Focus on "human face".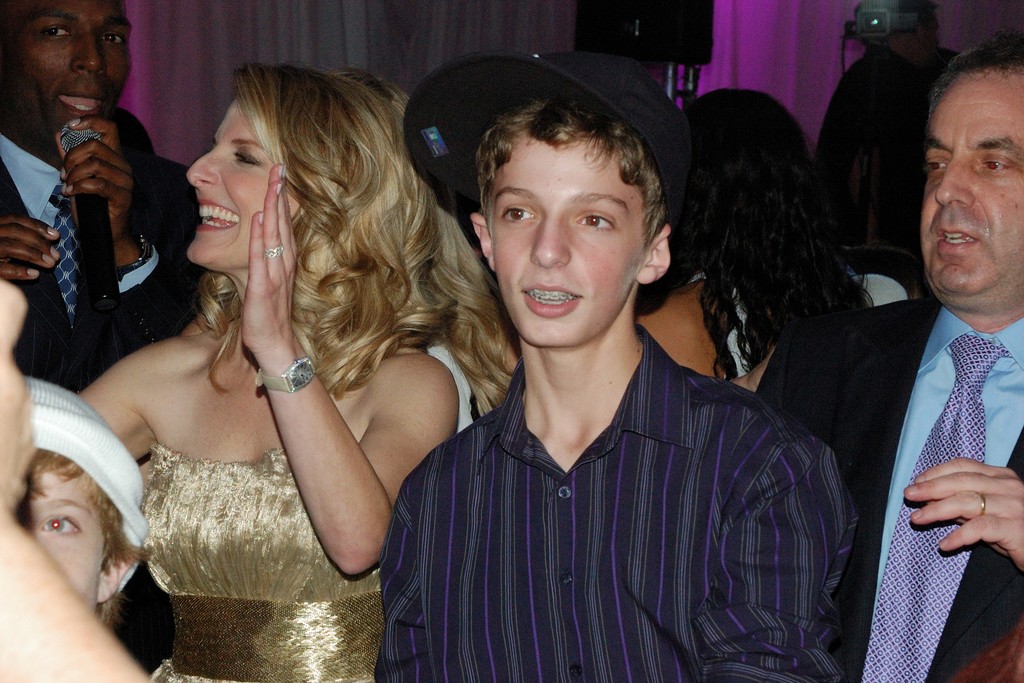
Focused at 16:0:133:138.
